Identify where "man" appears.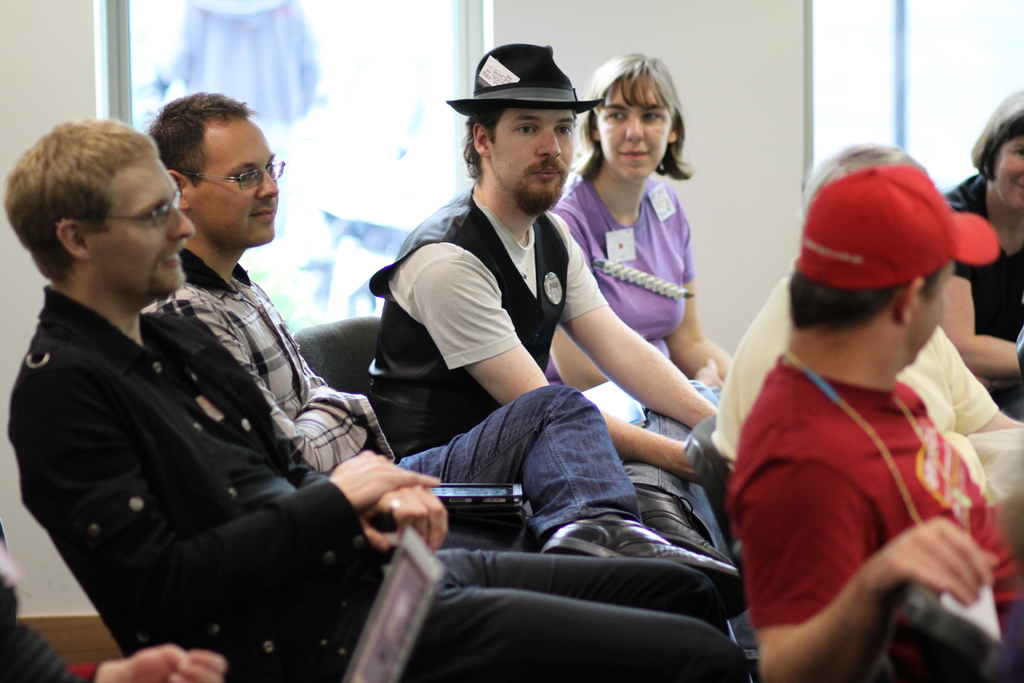
Appears at left=362, top=45, right=739, bottom=566.
